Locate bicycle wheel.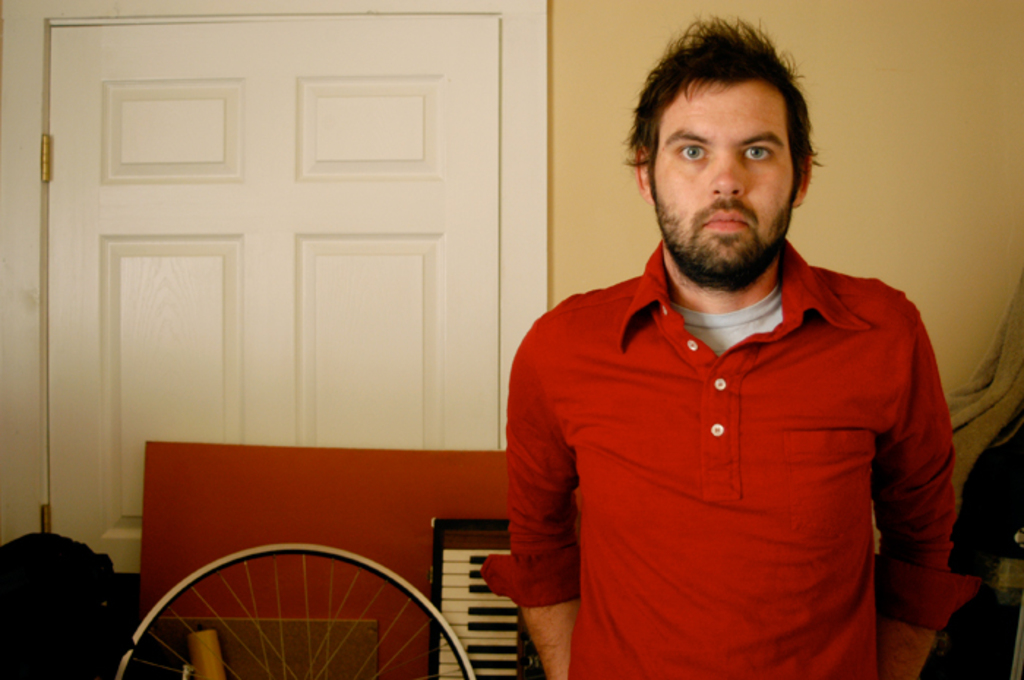
Bounding box: 114, 540, 478, 679.
